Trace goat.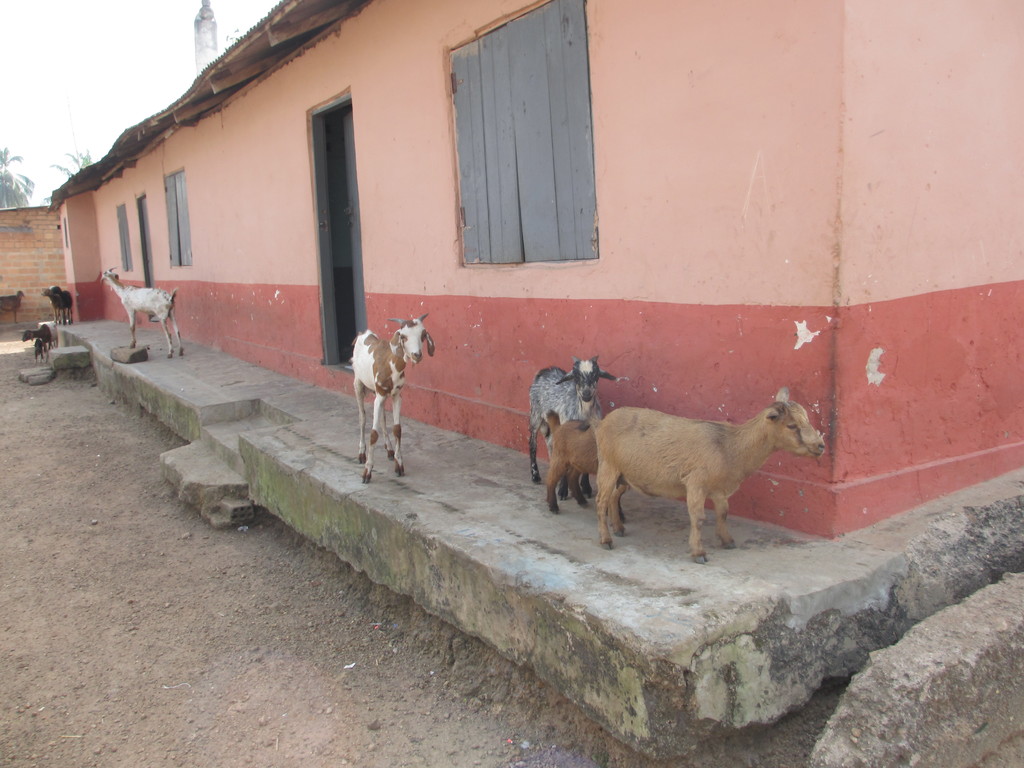
Traced to crop(22, 328, 54, 349).
